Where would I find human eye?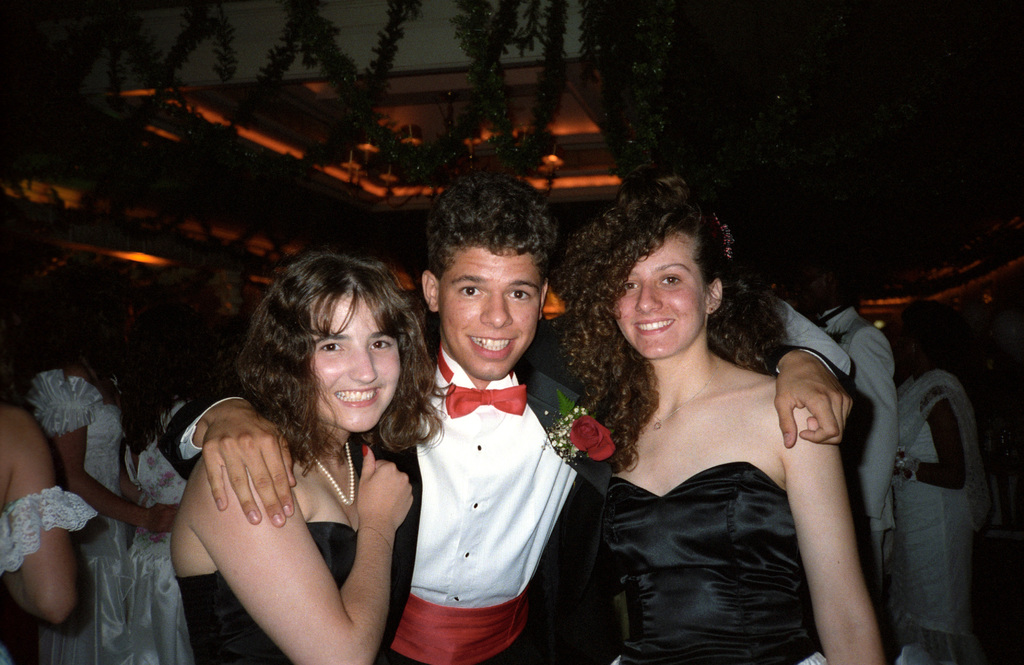
At l=318, t=339, r=346, b=356.
